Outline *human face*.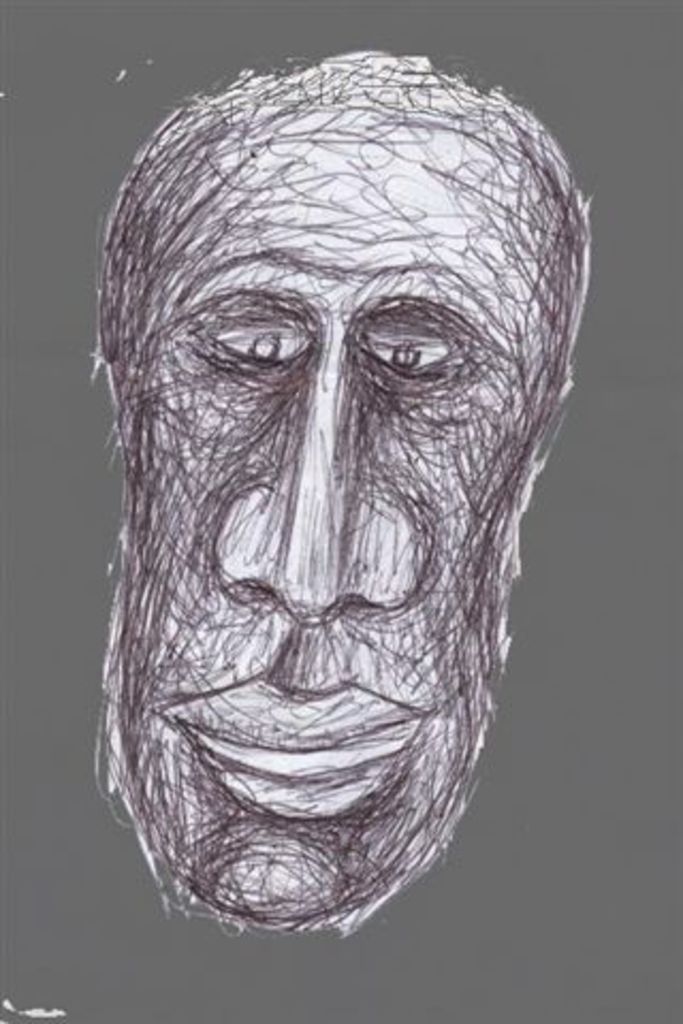
Outline: (70, 32, 585, 958).
